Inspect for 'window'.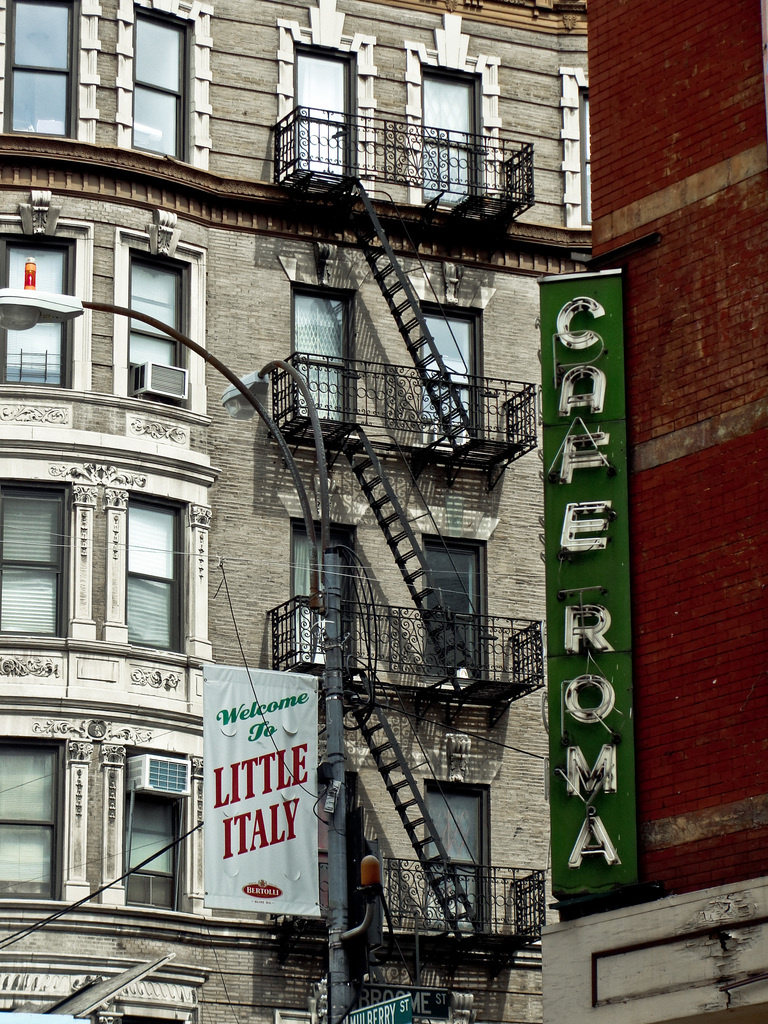
Inspection: (131, 252, 184, 399).
